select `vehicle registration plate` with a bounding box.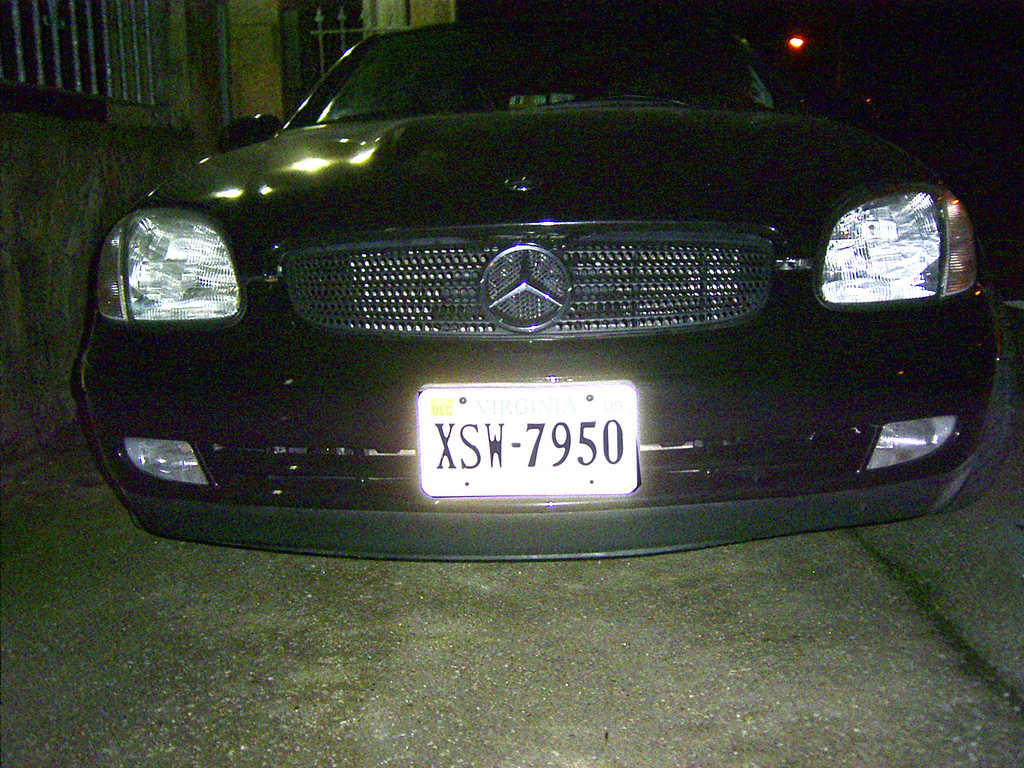
pyautogui.locateOnScreen(414, 381, 641, 500).
